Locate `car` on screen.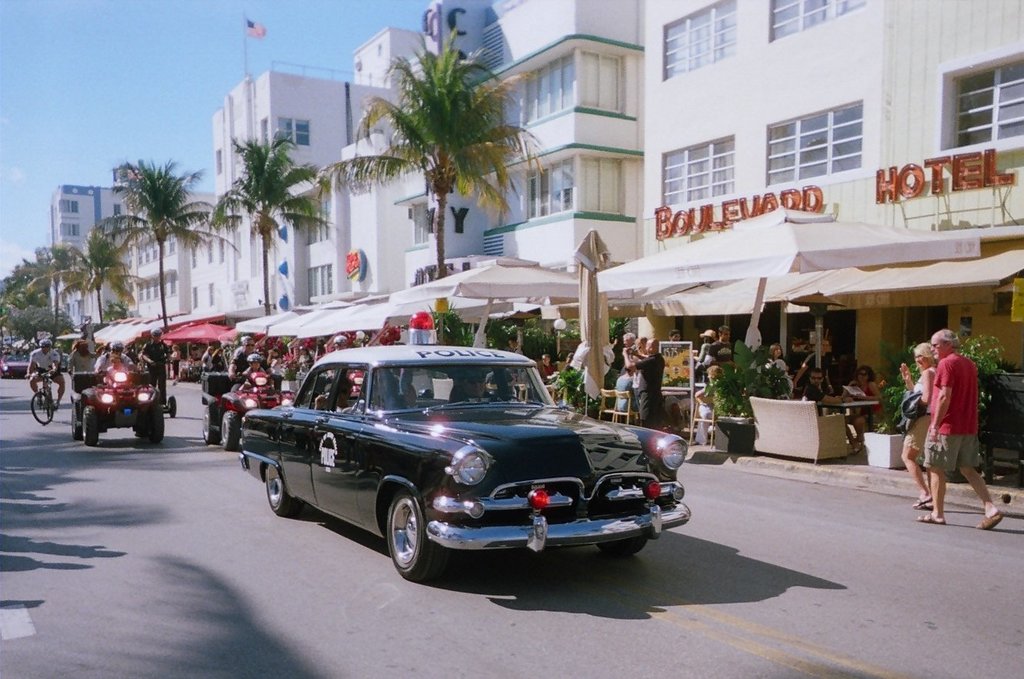
On screen at detection(0, 343, 28, 379).
